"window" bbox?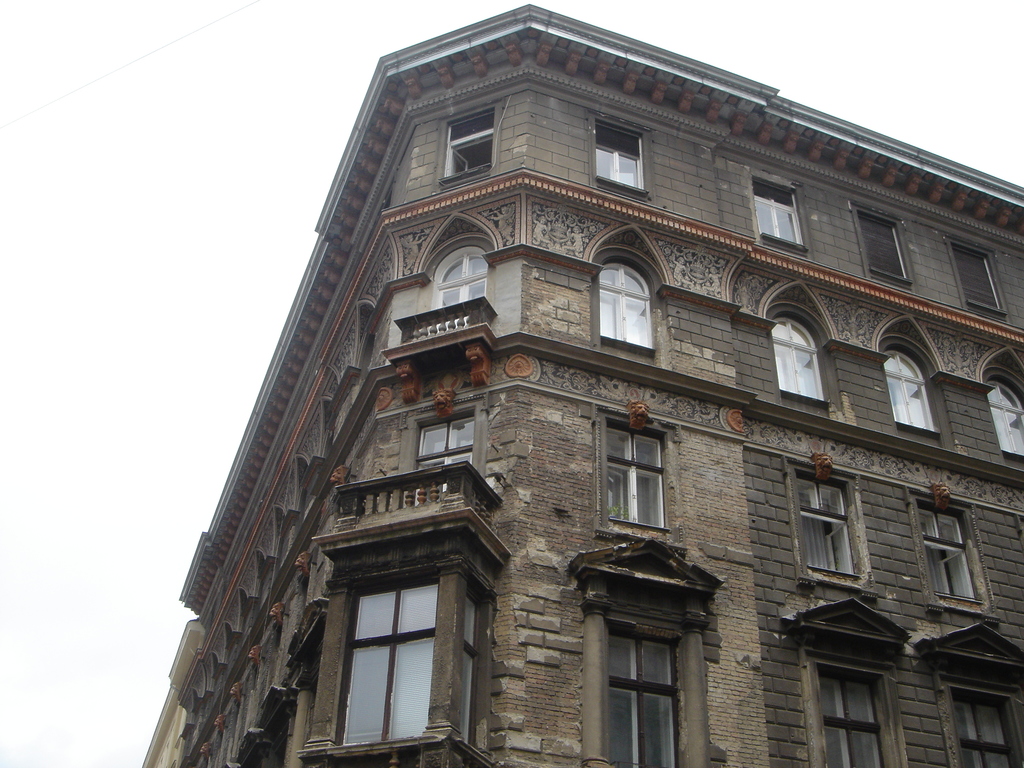
[left=906, top=490, right=990, bottom=615]
